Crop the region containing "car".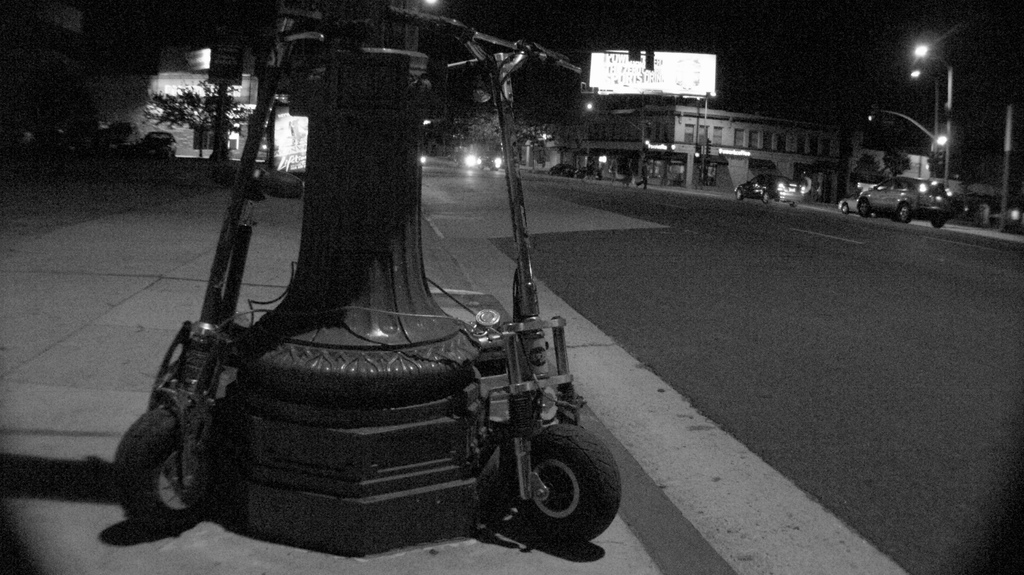
Crop region: [left=104, top=120, right=141, bottom=150].
